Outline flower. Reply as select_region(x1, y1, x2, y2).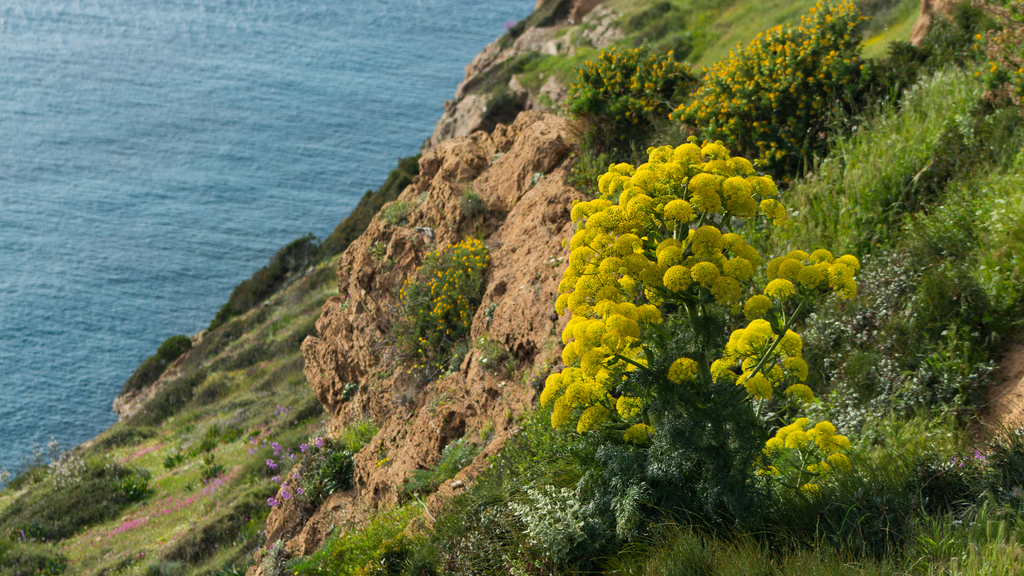
select_region(799, 242, 874, 297).
